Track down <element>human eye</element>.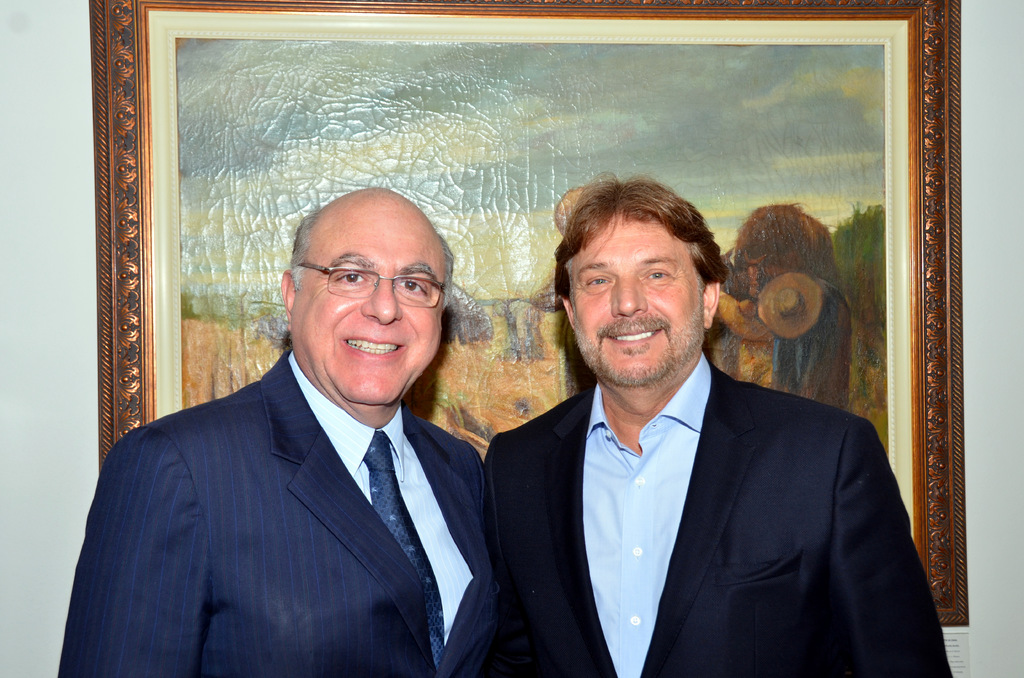
Tracked to <bbox>639, 265, 677, 282</bbox>.
